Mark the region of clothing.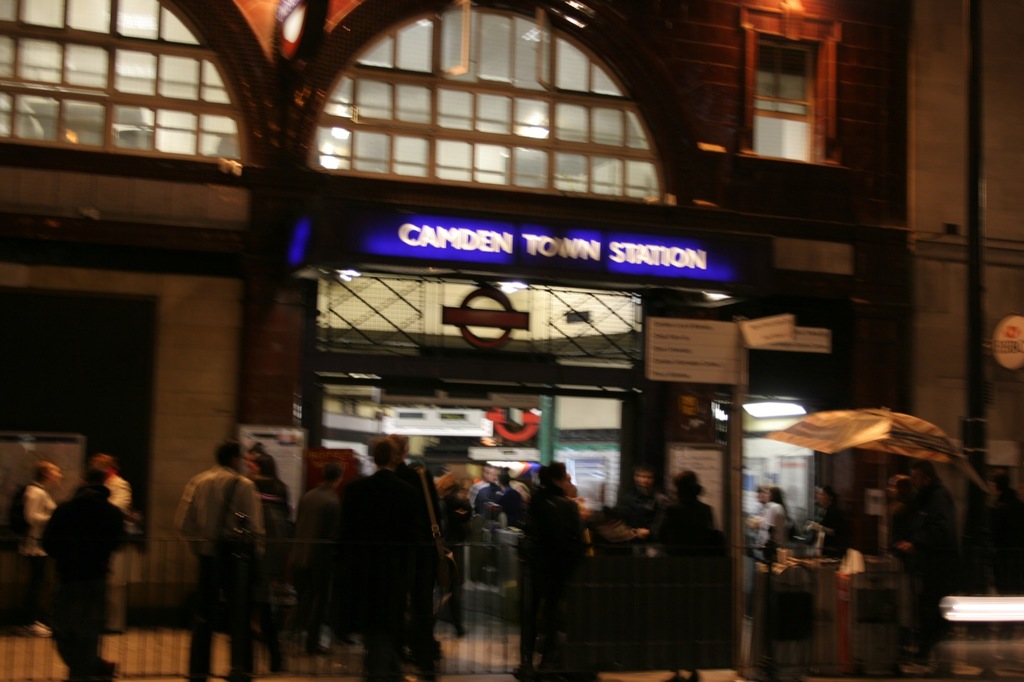
Region: x1=750, y1=498, x2=788, y2=539.
